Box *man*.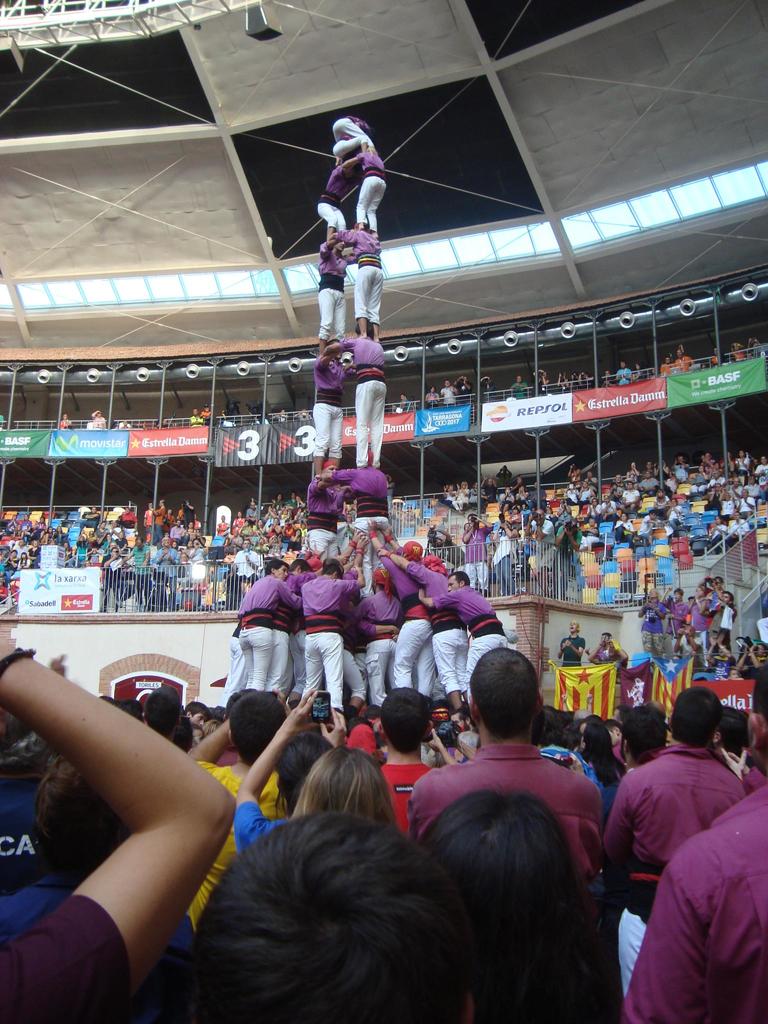
<box>556,620,585,666</box>.
